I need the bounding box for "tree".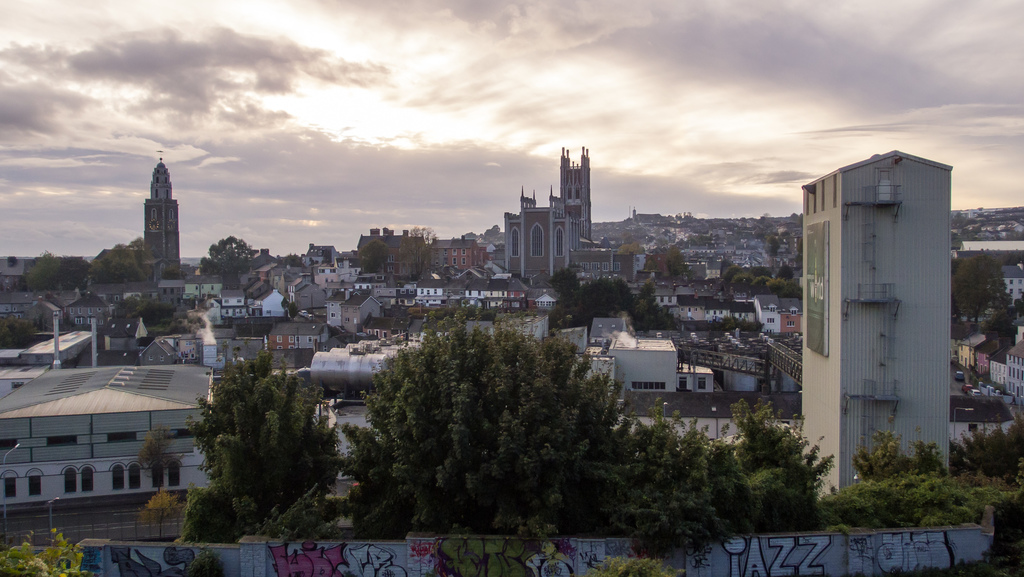
Here it is: <box>913,439,945,482</box>.
